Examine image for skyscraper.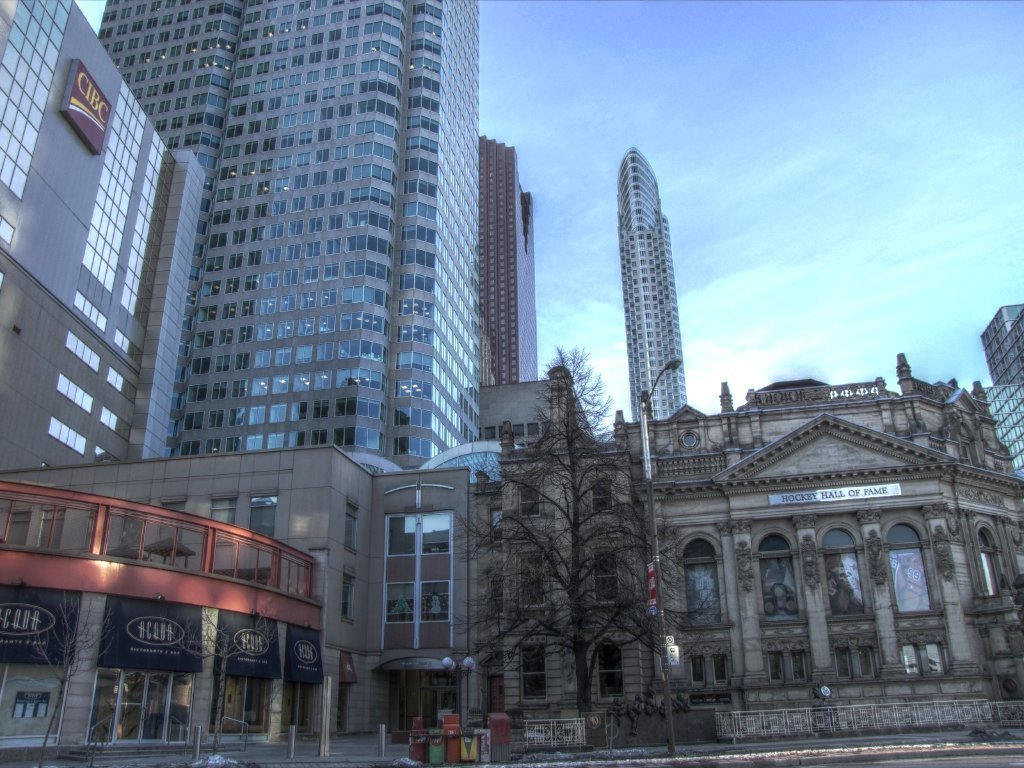
Examination result: {"x1": 620, "y1": 147, "x2": 688, "y2": 421}.
